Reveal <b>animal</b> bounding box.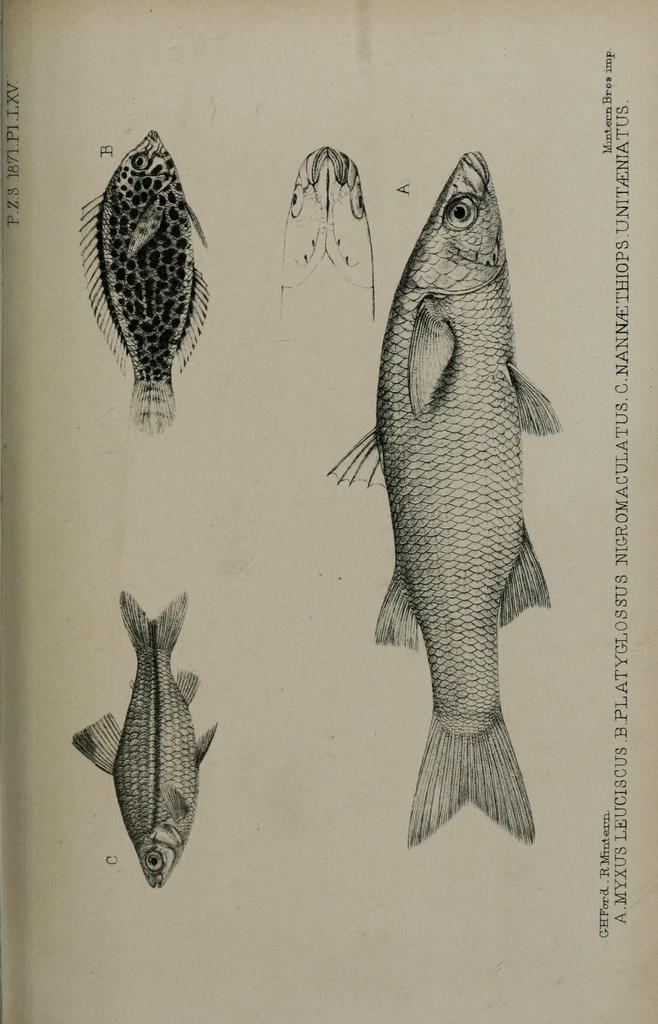
Revealed: 282/150/371/339.
